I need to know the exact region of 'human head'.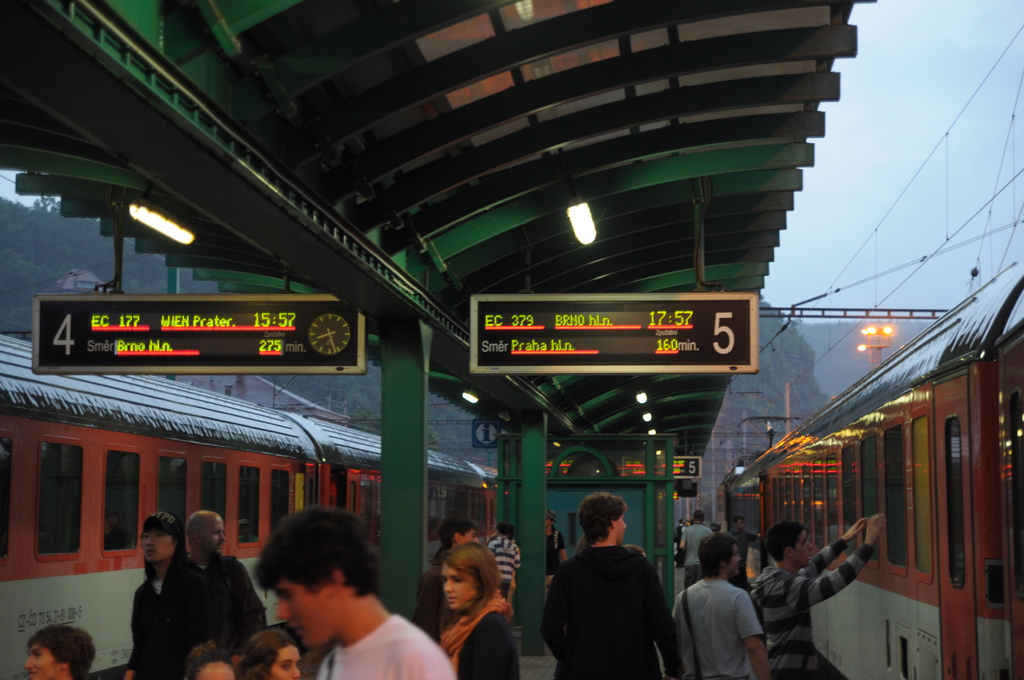
Region: locate(698, 534, 741, 574).
